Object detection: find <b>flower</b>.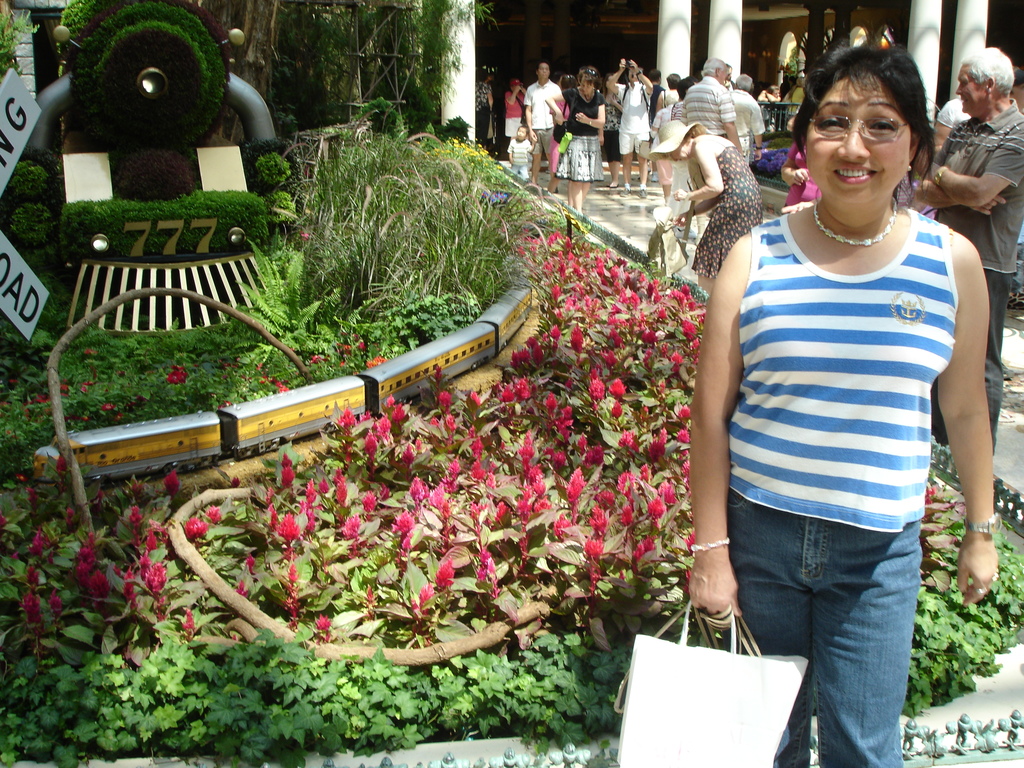
[166, 360, 189, 385].
